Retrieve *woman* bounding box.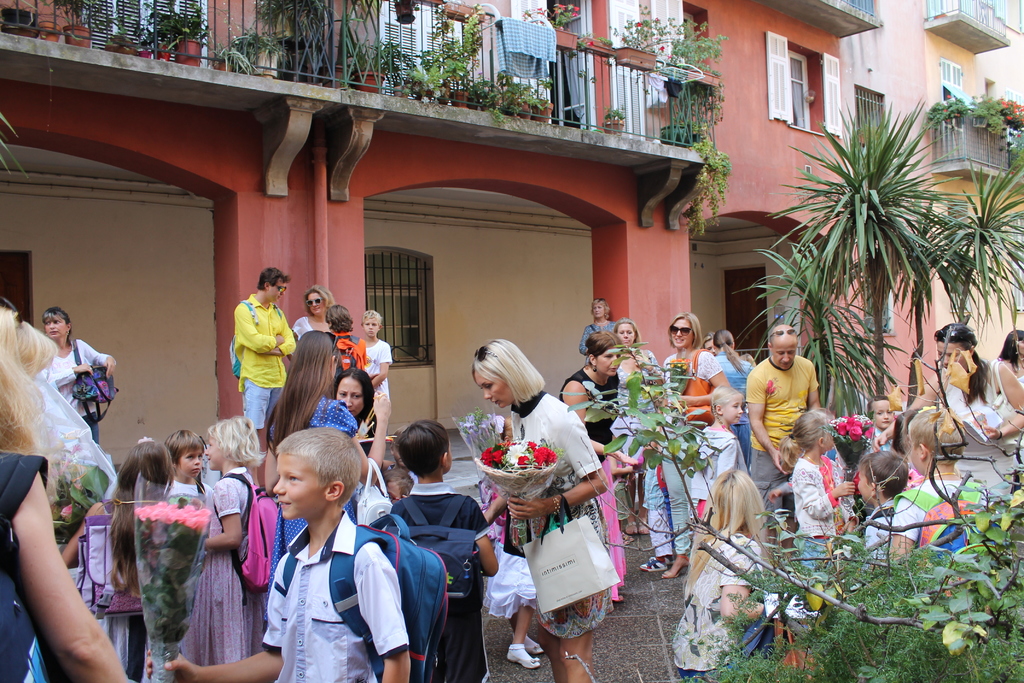
Bounding box: left=725, top=325, right=750, bottom=466.
